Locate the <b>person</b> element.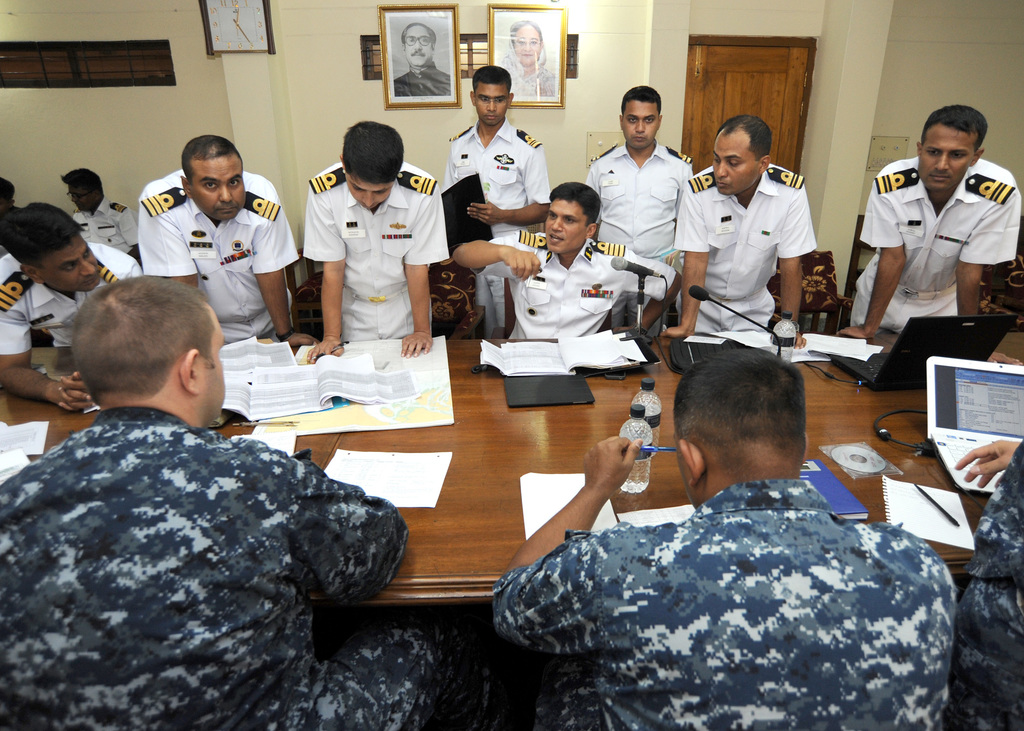
Element bbox: bbox=[457, 184, 676, 335].
